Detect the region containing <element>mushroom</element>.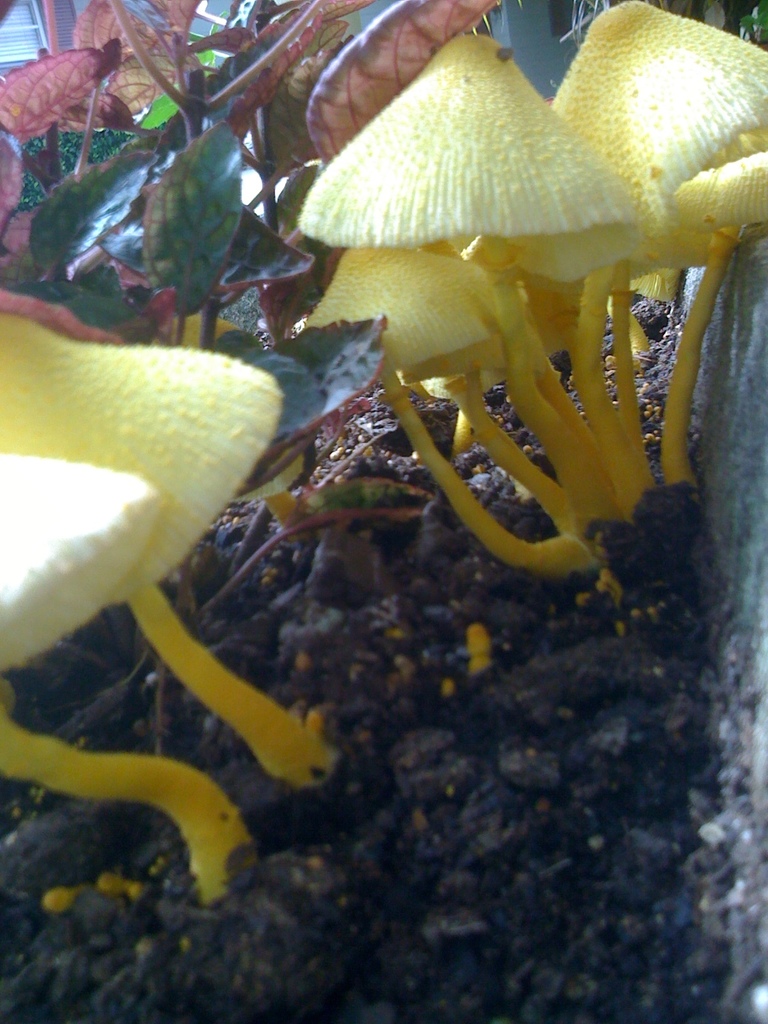
x1=0 y1=449 x2=261 y2=907.
